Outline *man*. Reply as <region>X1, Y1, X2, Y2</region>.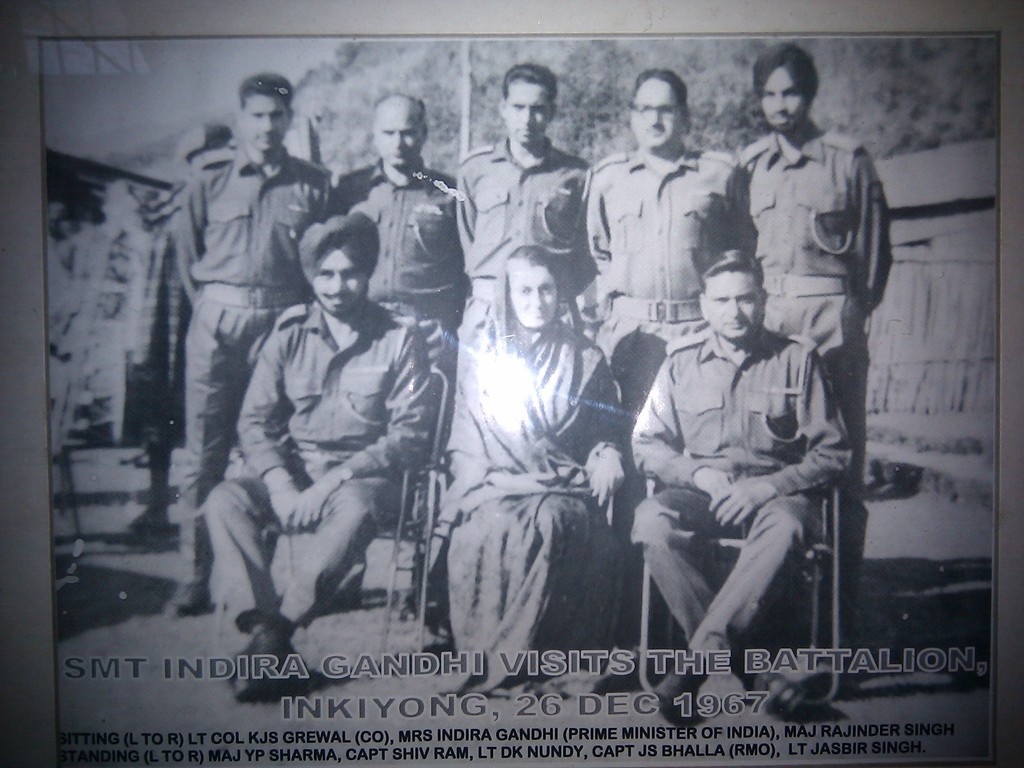
<region>571, 61, 744, 664</region>.
